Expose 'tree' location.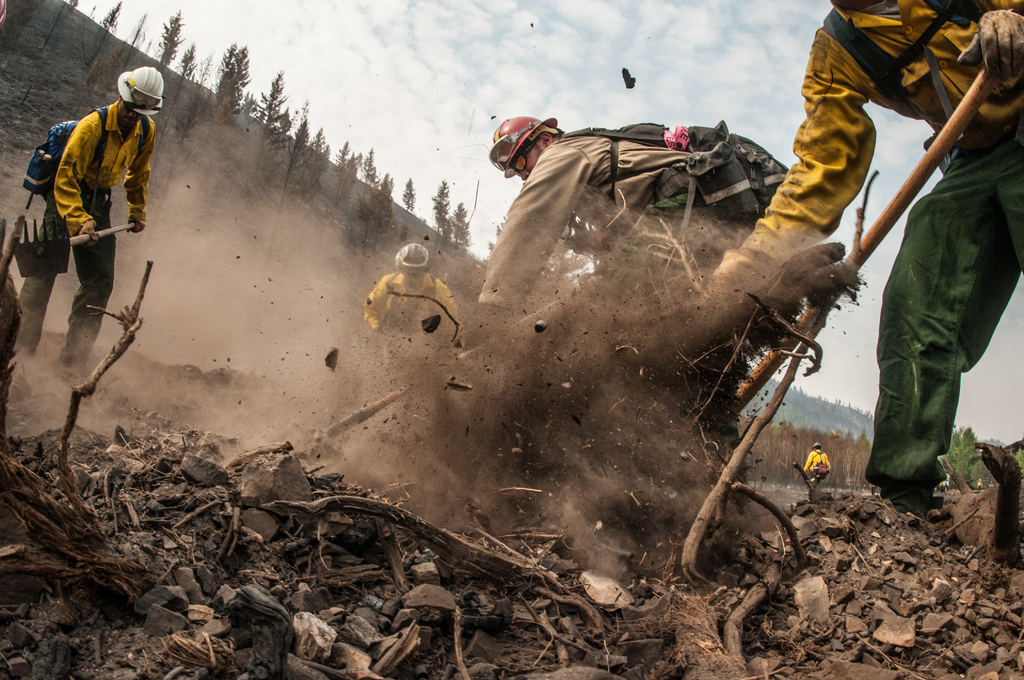
Exposed at bbox=(403, 177, 419, 209).
